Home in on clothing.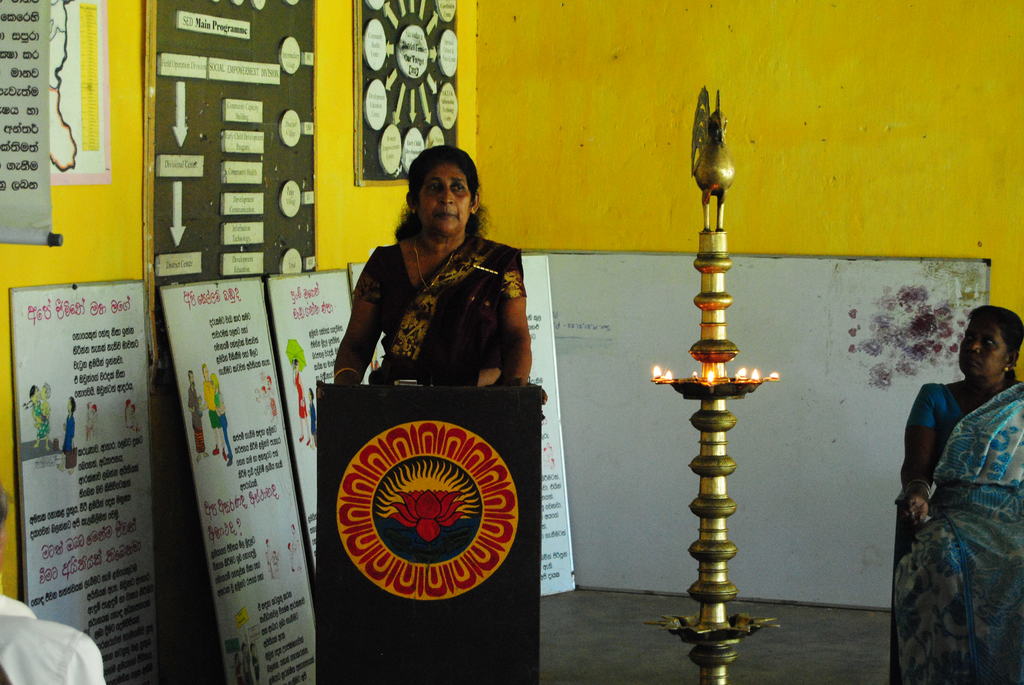
Homed in at Rect(36, 400, 53, 442).
